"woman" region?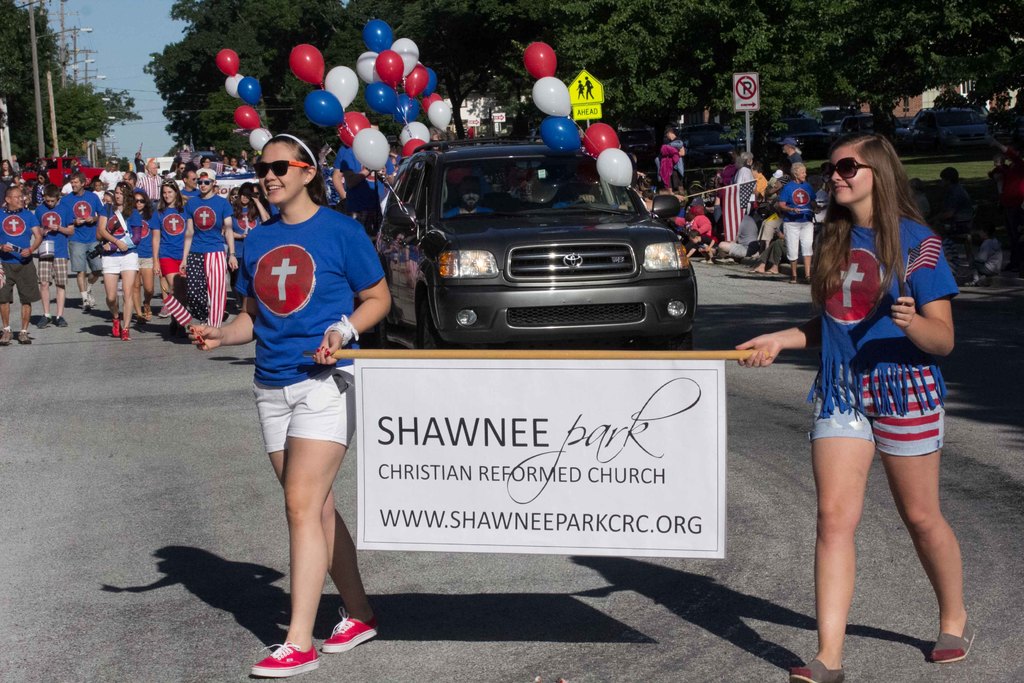
(0, 159, 15, 196)
